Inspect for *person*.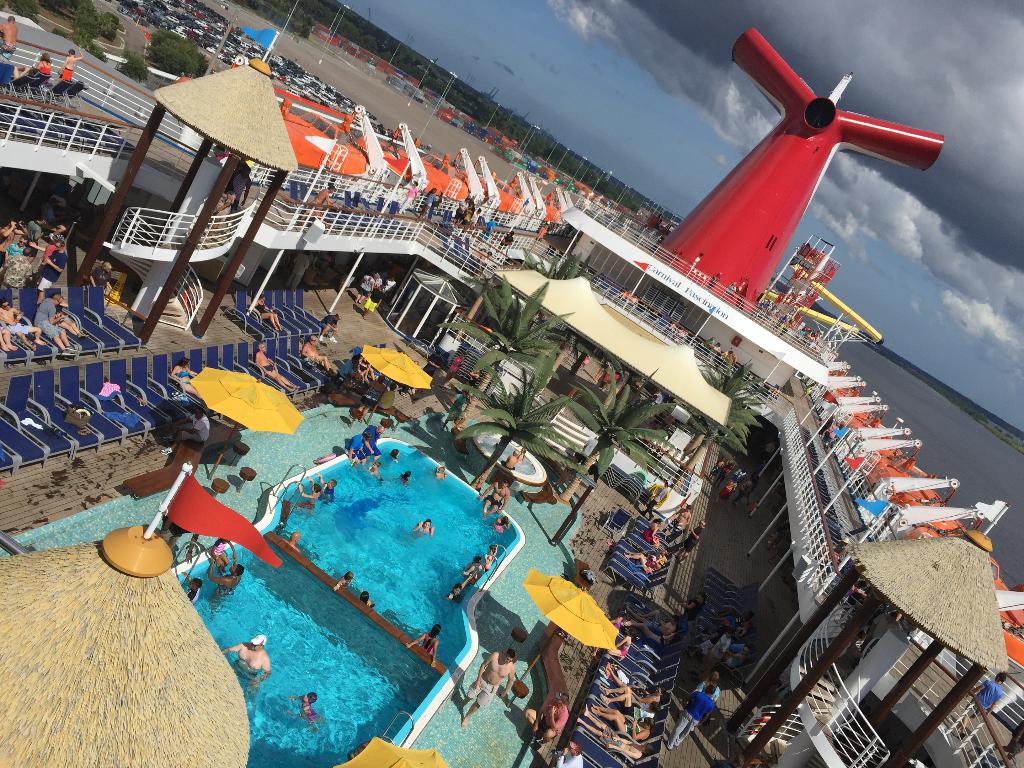
Inspection: left=524, top=444, right=533, bottom=467.
